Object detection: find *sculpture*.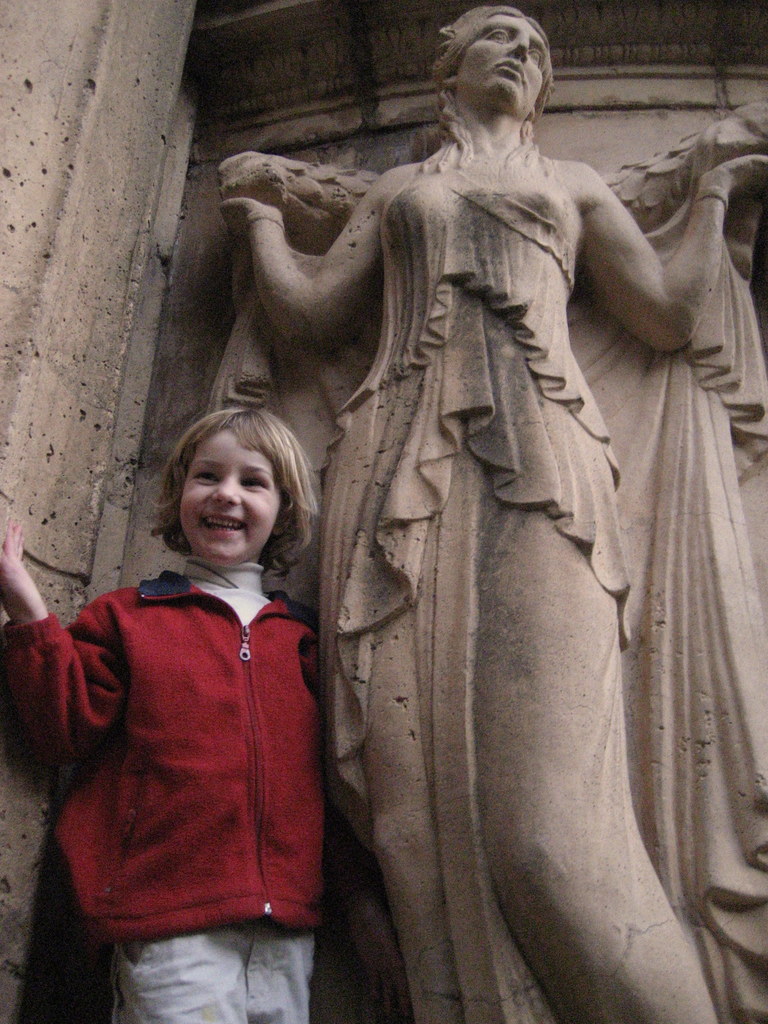
region(233, 21, 767, 970).
